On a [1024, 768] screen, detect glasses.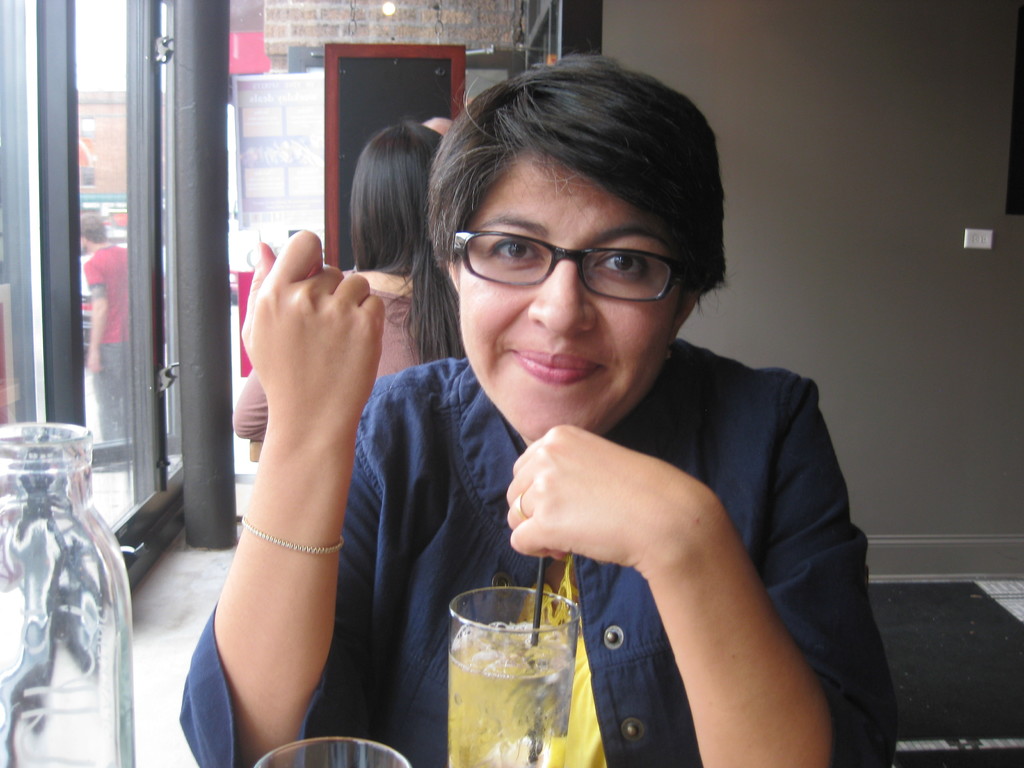
<box>450,236,695,307</box>.
